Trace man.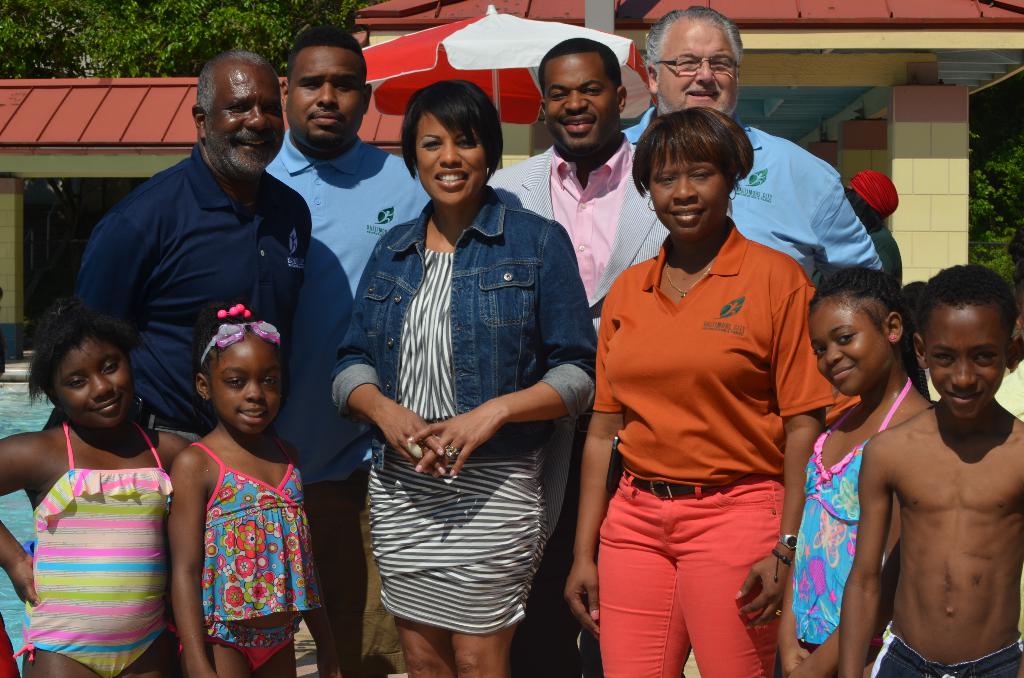
Traced to 620, 6, 885, 284.
